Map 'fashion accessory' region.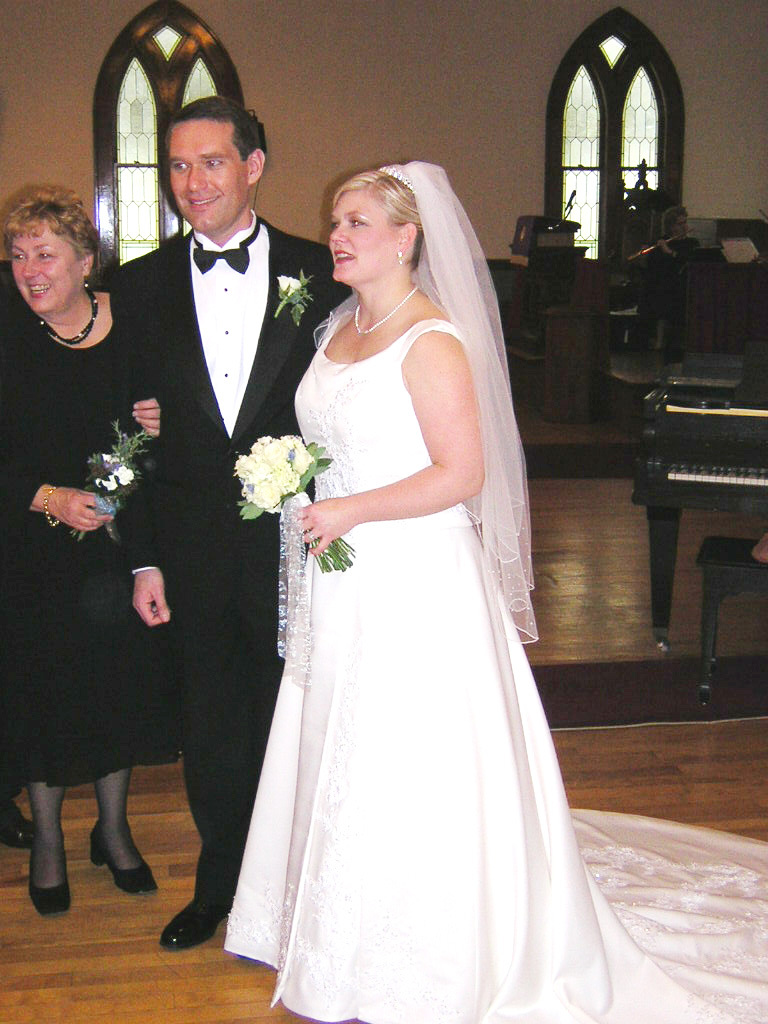
Mapped to (45, 493, 57, 523).
